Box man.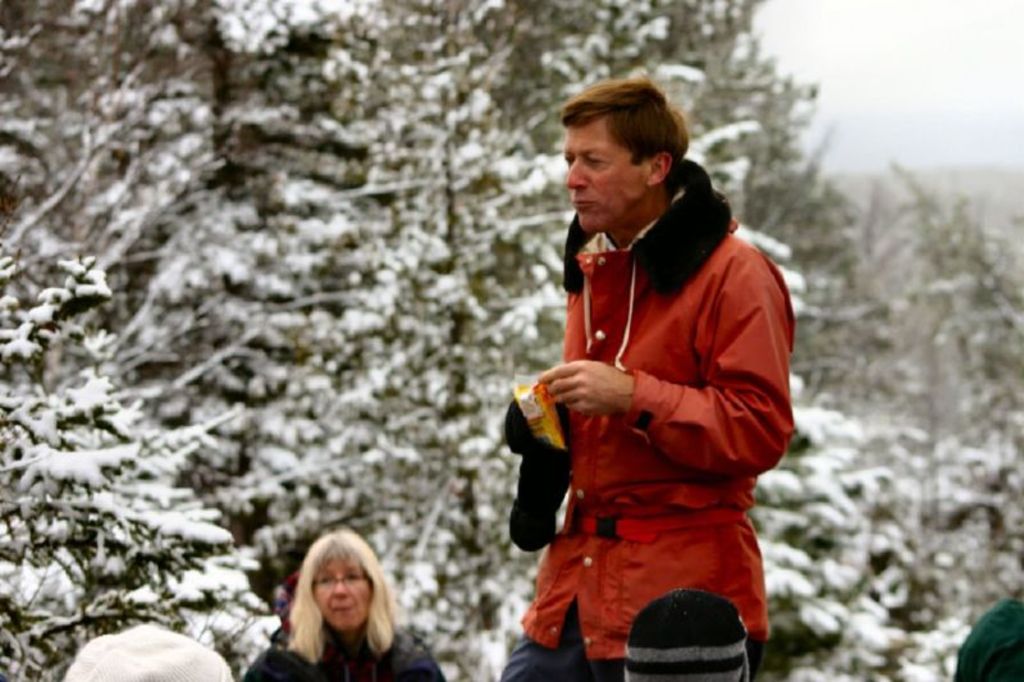
detection(503, 70, 797, 681).
